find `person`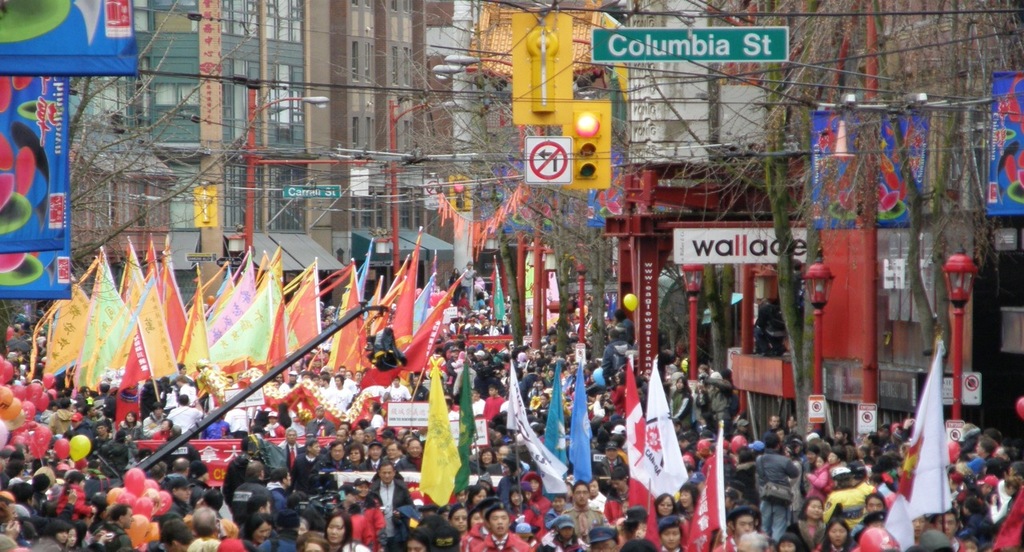
(753, 441, 806, 540)
